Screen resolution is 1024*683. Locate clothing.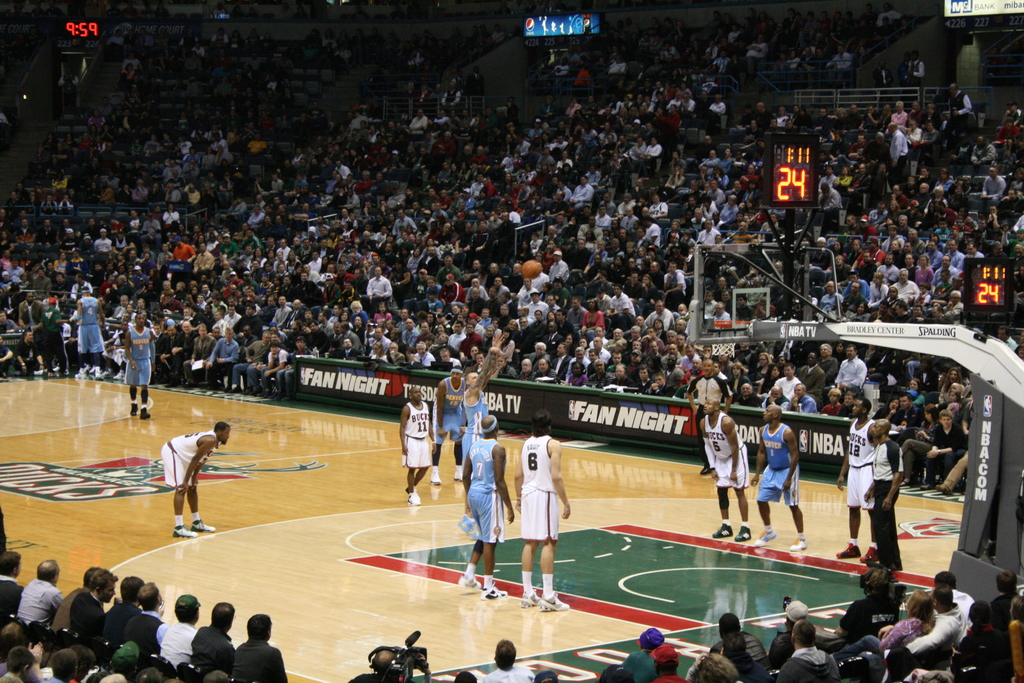
(407, 348, 436, 364).
